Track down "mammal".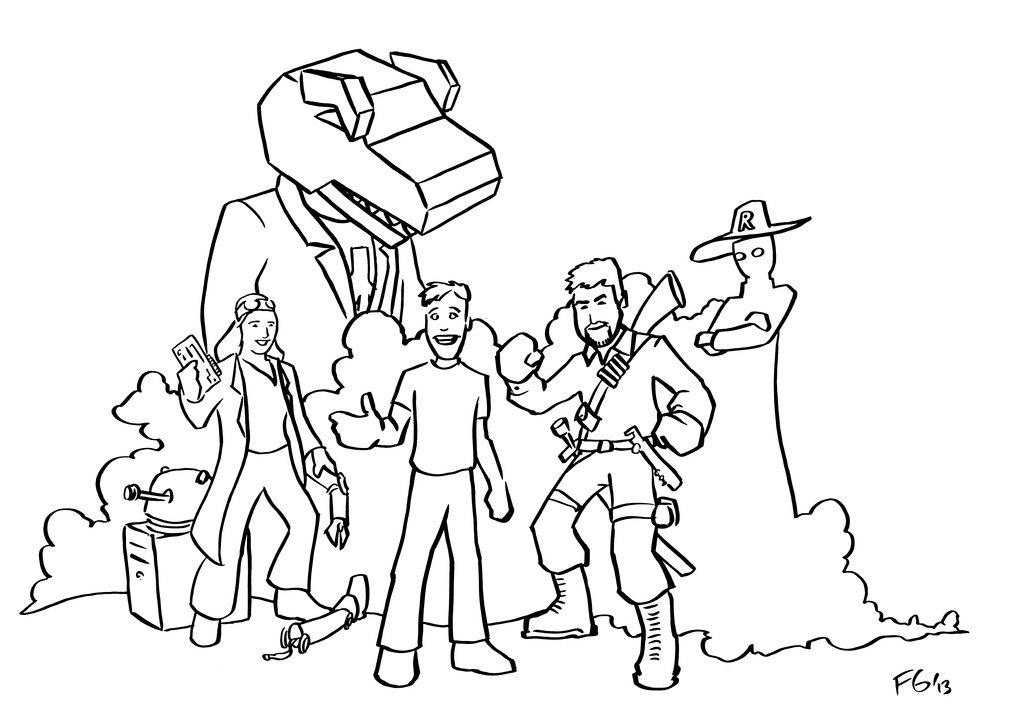
Tracked to {"left": 378, "top": 266, "right": 514, "bottom": 671}.
